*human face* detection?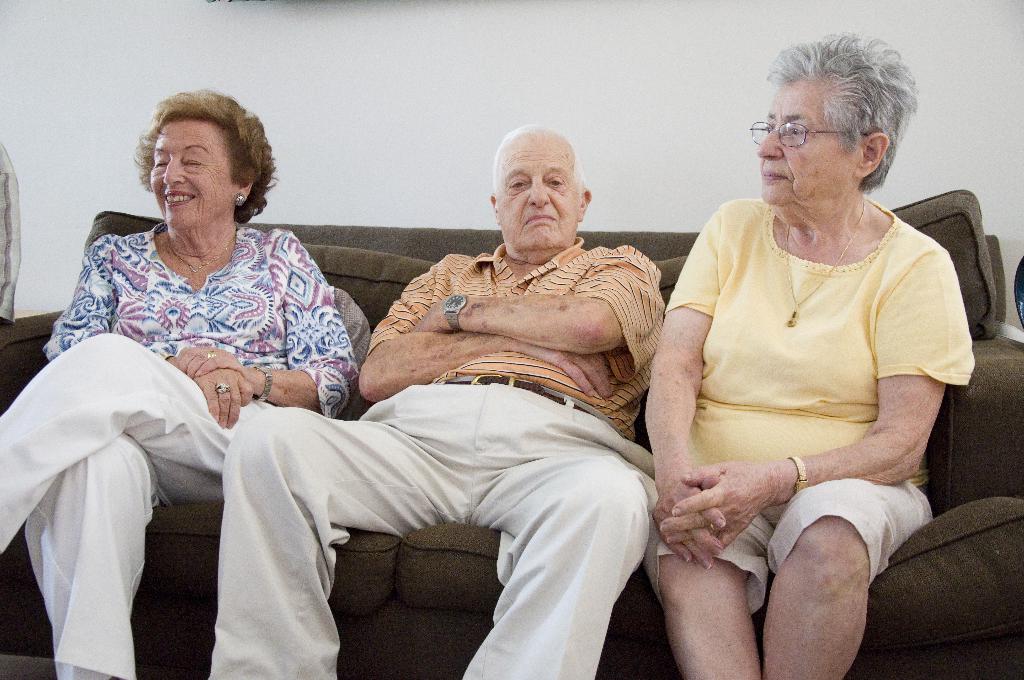
x1=758 y1=82 x2=859 y2=209
